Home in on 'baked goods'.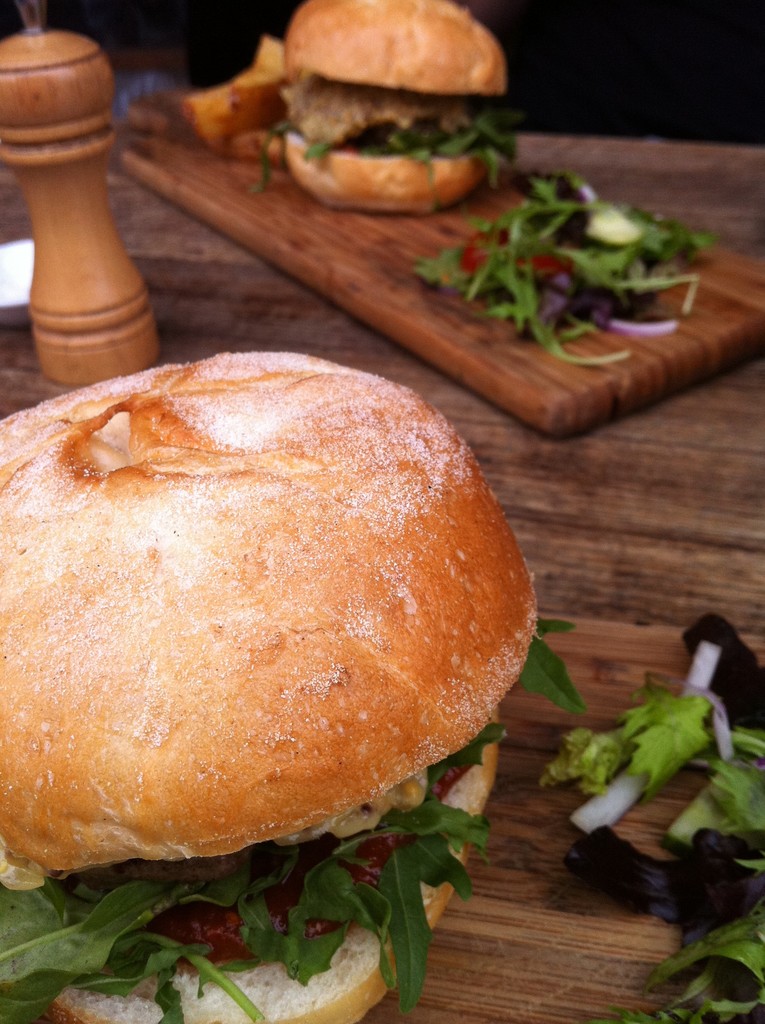
Homed in at <bbox>275, 0, 511, 218</bbox>.
